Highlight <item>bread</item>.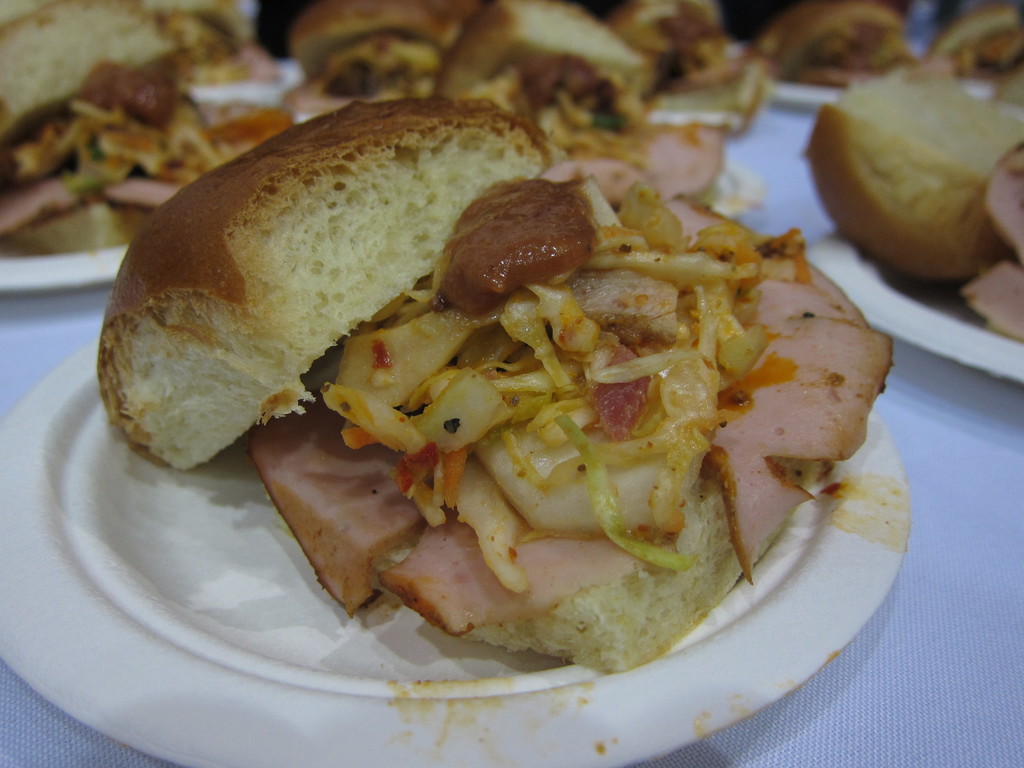
Highlighted region: BBox(108, 103, 525, 443).
